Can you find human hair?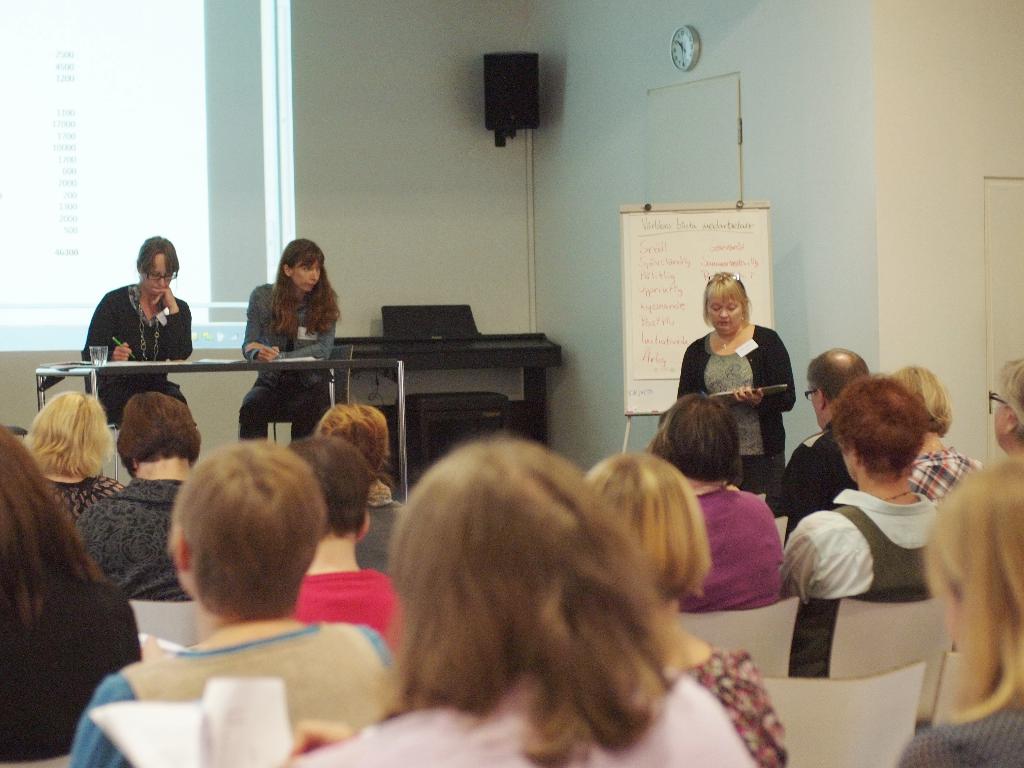
Yes, bounding box: [left=805, top=346, right=870, bottom=407].
